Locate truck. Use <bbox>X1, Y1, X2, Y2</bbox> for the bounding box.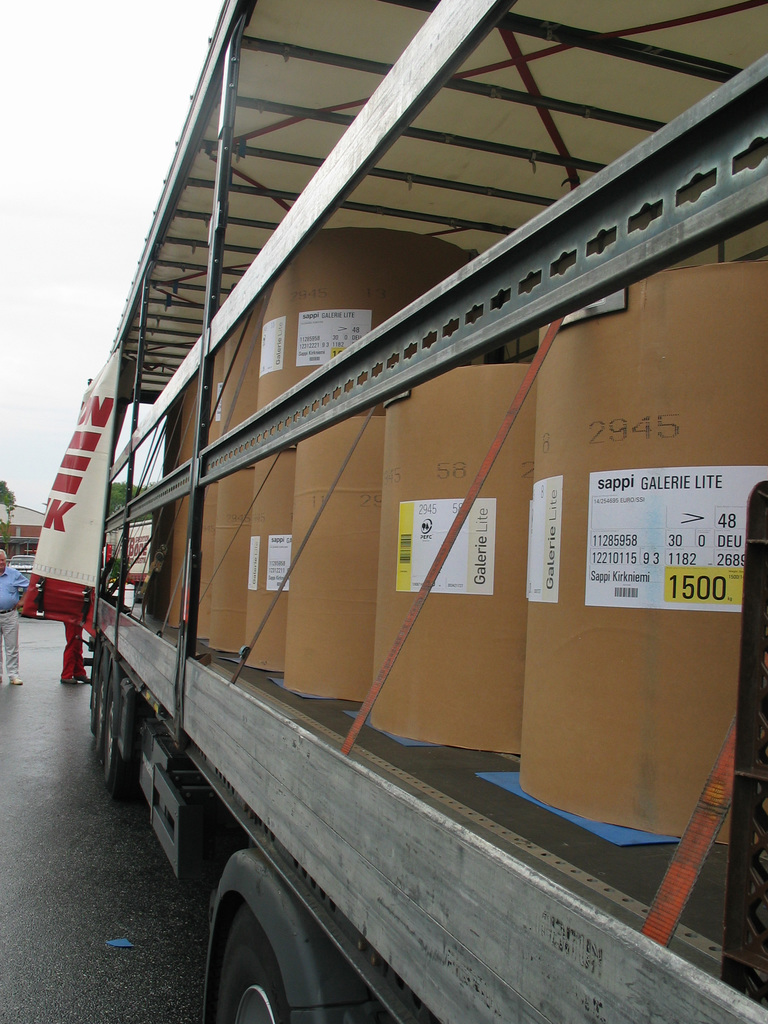
<bbox>6, 67, 767, 1022</bbox>.
